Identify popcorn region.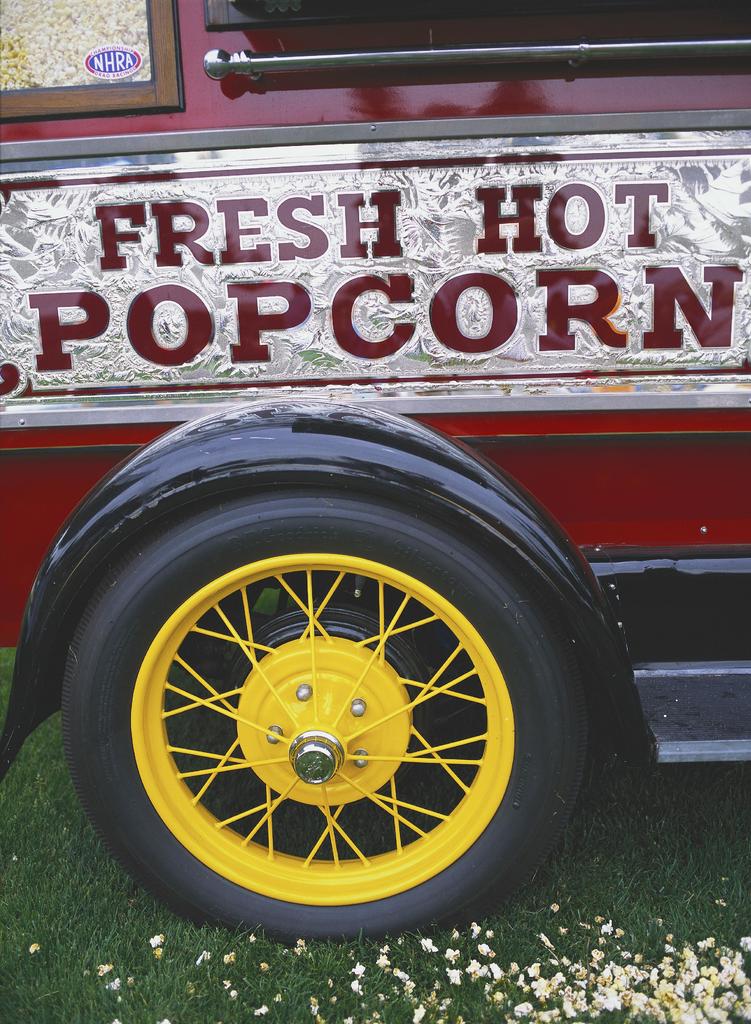
Region: box(738, 935, 750, 950).
